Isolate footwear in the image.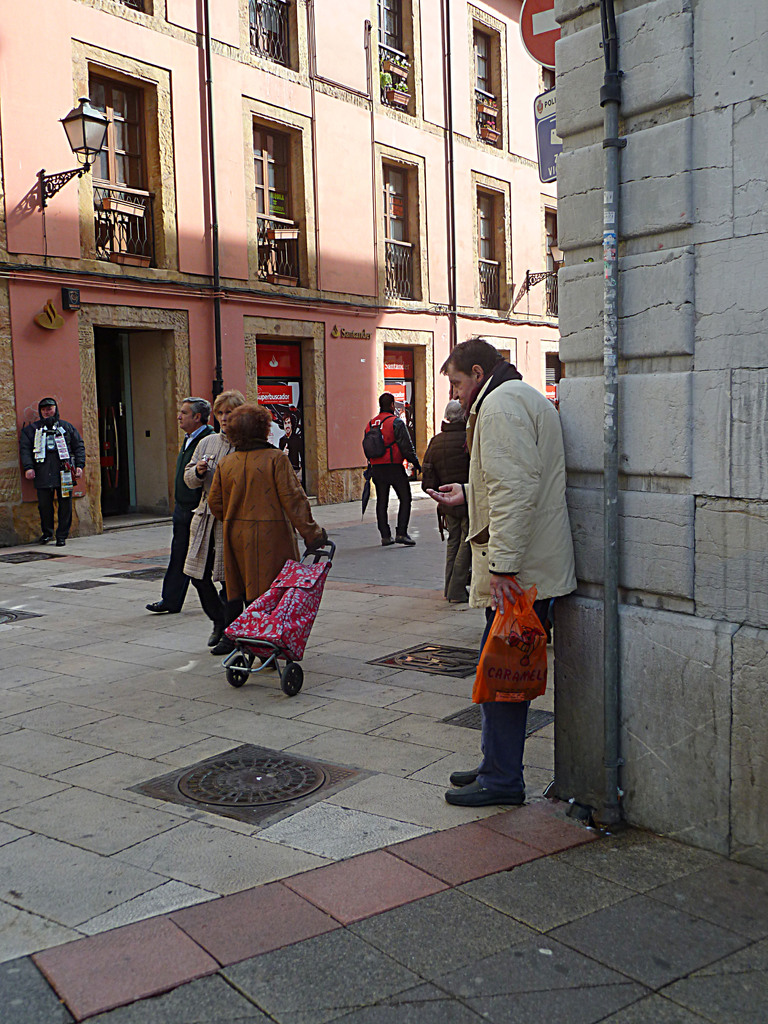
Isolated region: left=212, top=632, right=226, bottom=655.
